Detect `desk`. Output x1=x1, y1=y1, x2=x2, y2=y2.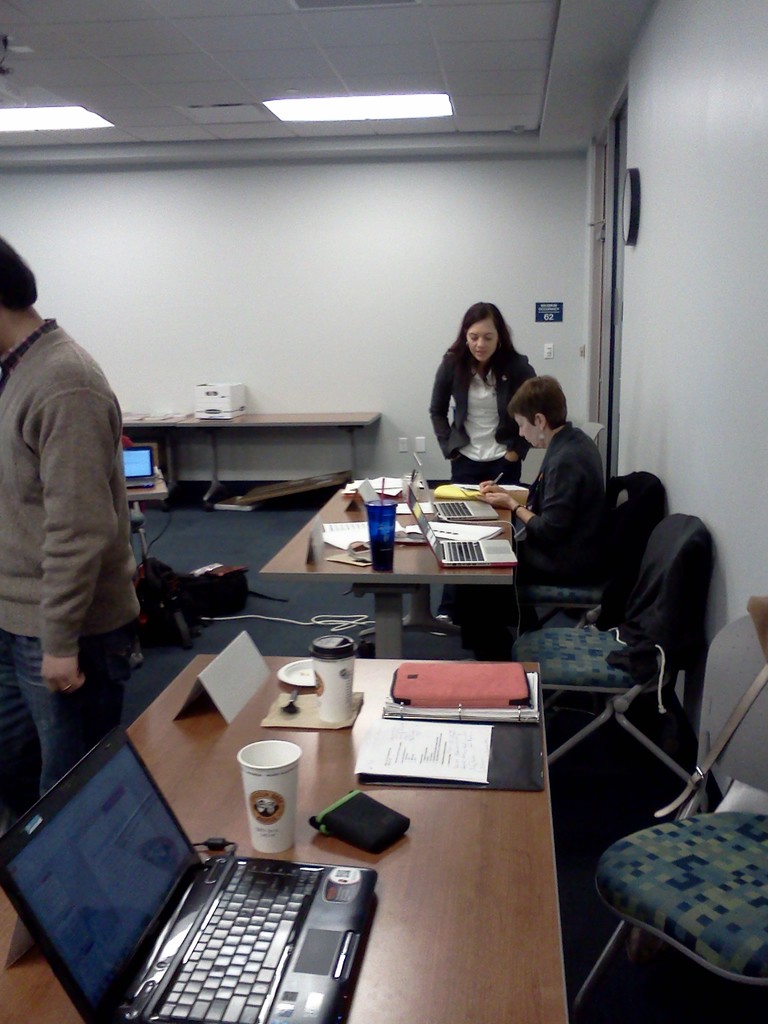
x1=0, y1=653, x2=569, y2=1023.
